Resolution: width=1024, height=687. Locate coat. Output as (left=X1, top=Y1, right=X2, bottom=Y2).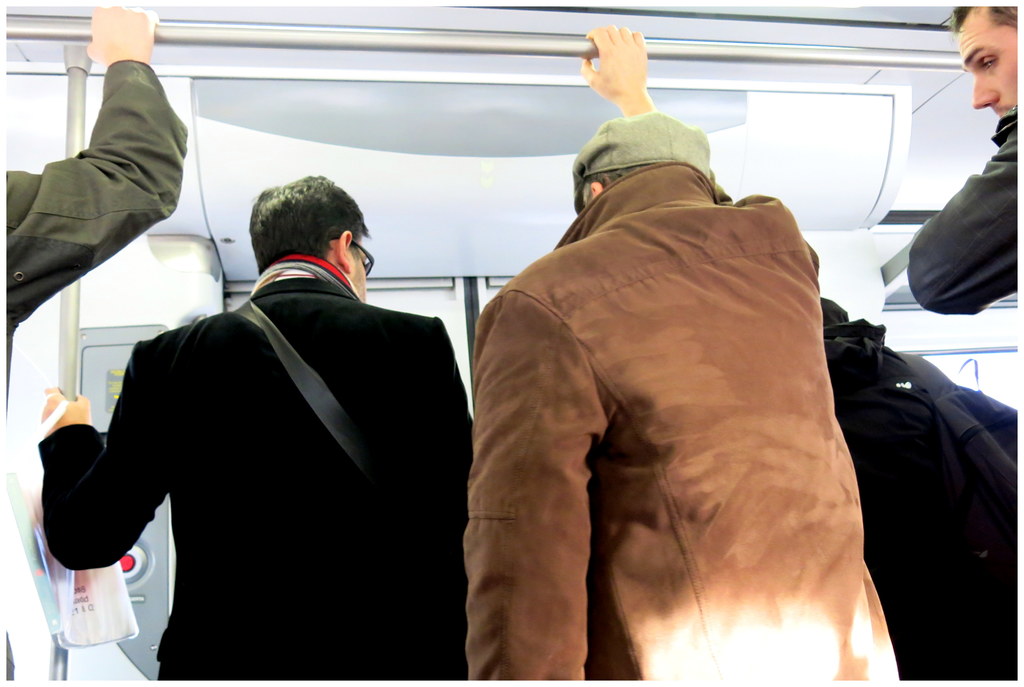
(left=45, top=232, right=481, bottom=659).
